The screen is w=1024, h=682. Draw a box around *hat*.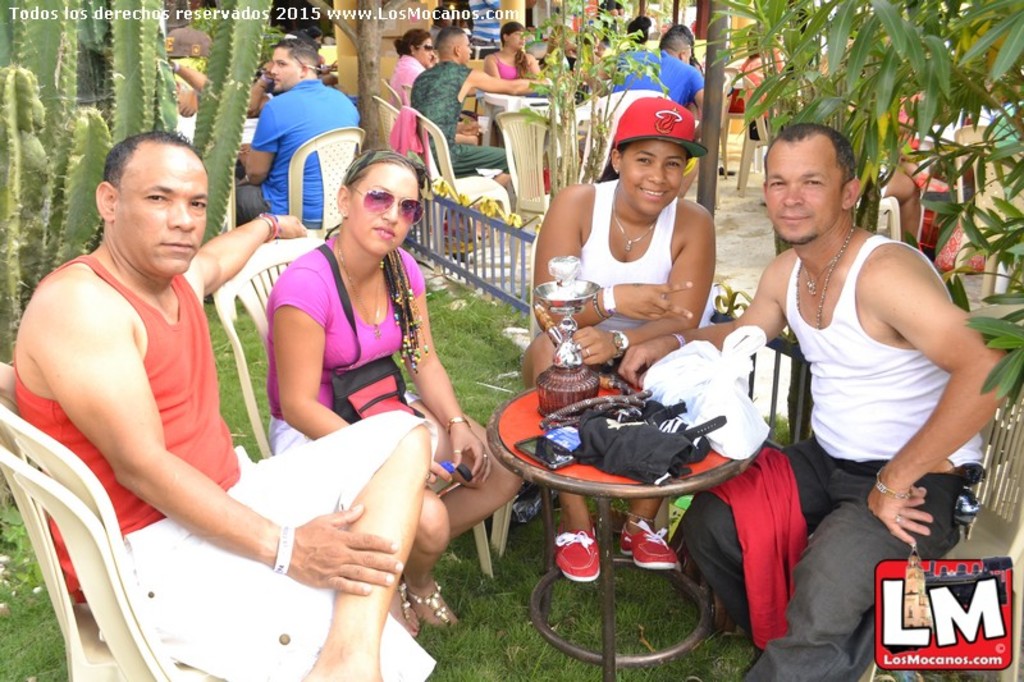
614:97:709:159.
